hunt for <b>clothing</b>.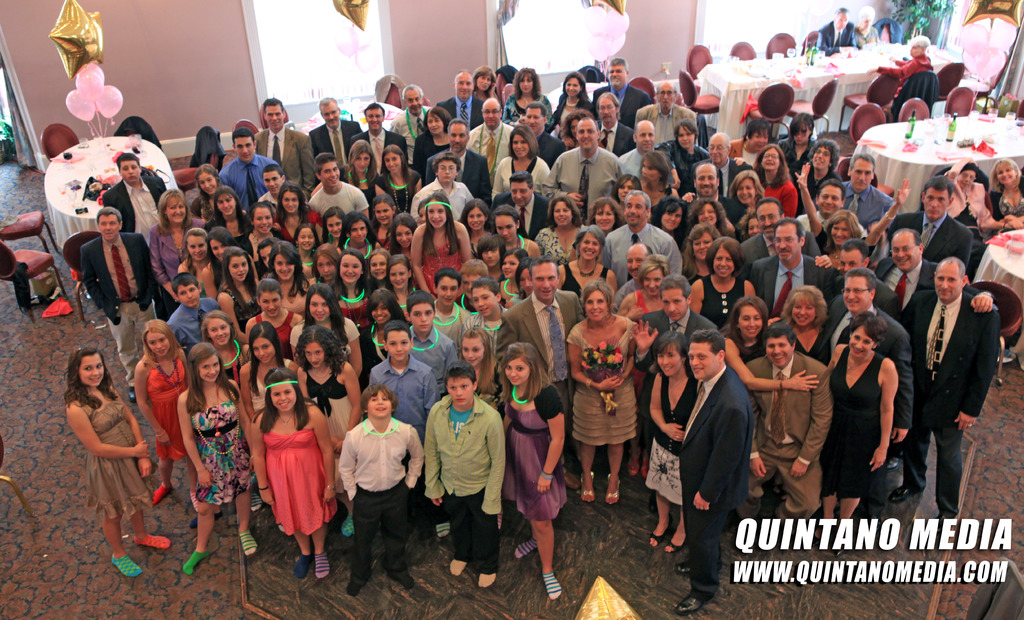
Hunted down at select_region(687, 273, 748, 329).
